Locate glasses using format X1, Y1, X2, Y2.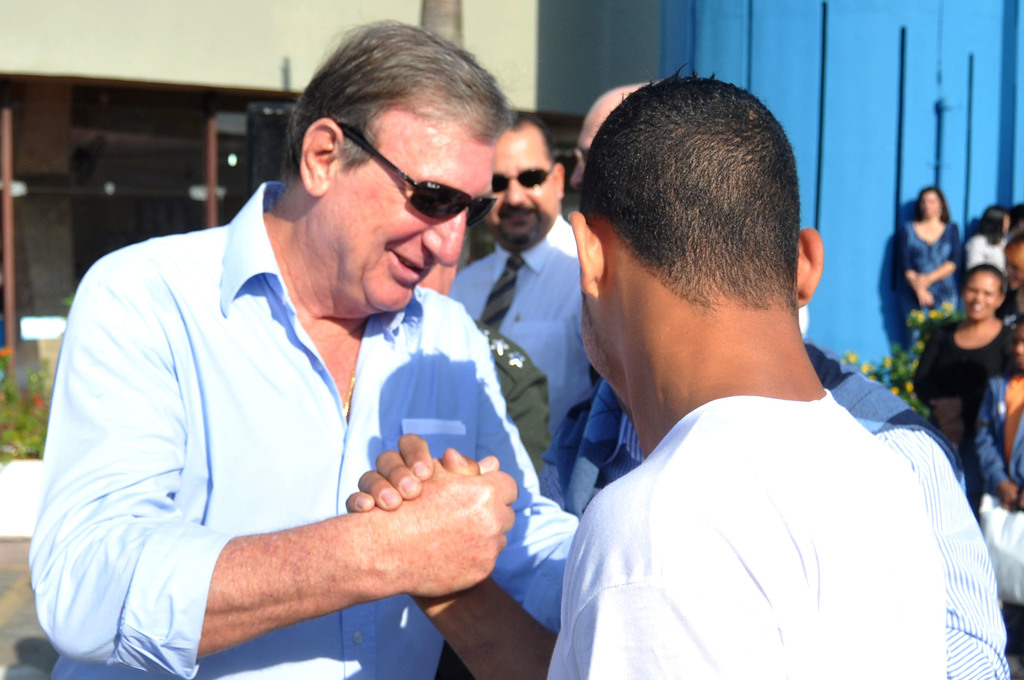
334, 127, 502, 223.
